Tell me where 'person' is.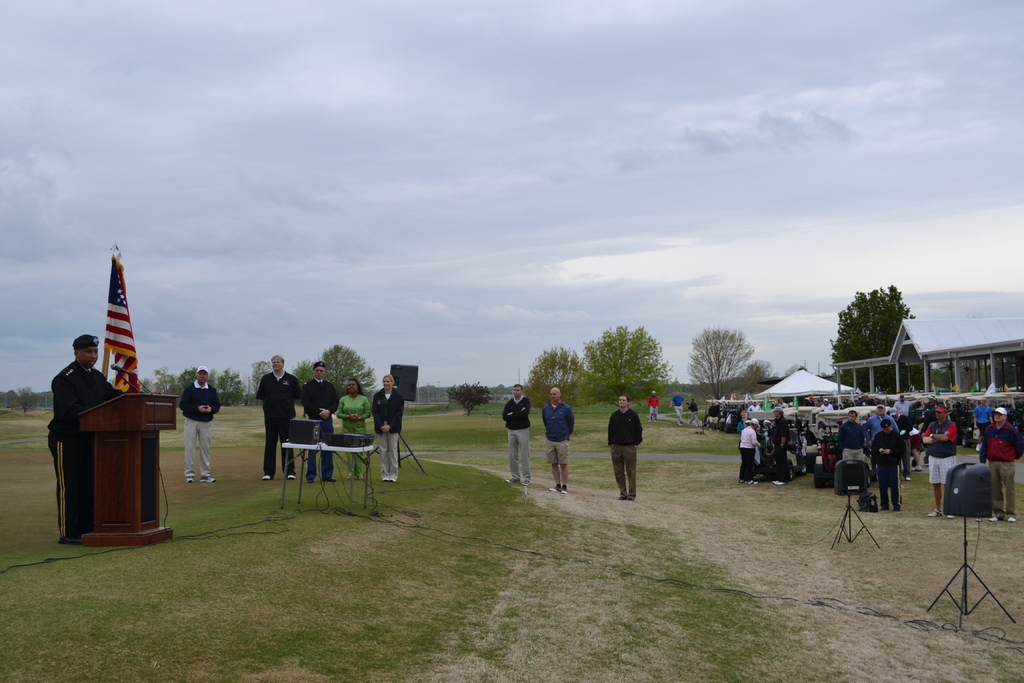
'person' is at locate(863, 407, 897, 481).
